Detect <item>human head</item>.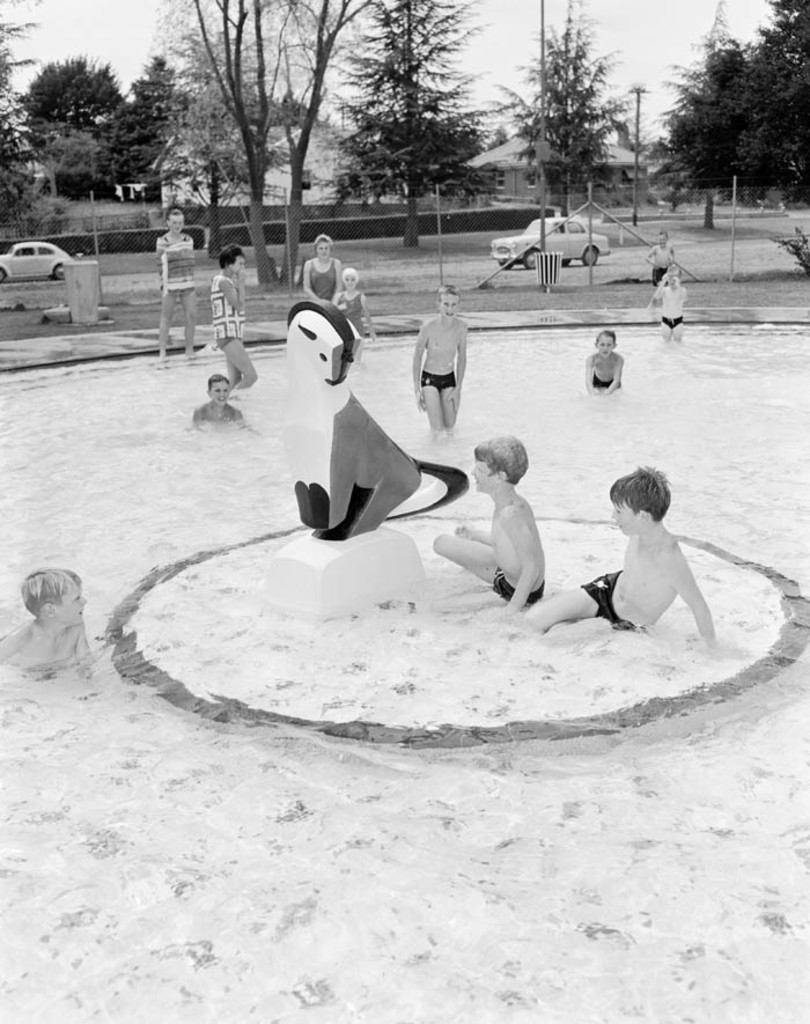
Detected at [223, 250, 248, 277].
